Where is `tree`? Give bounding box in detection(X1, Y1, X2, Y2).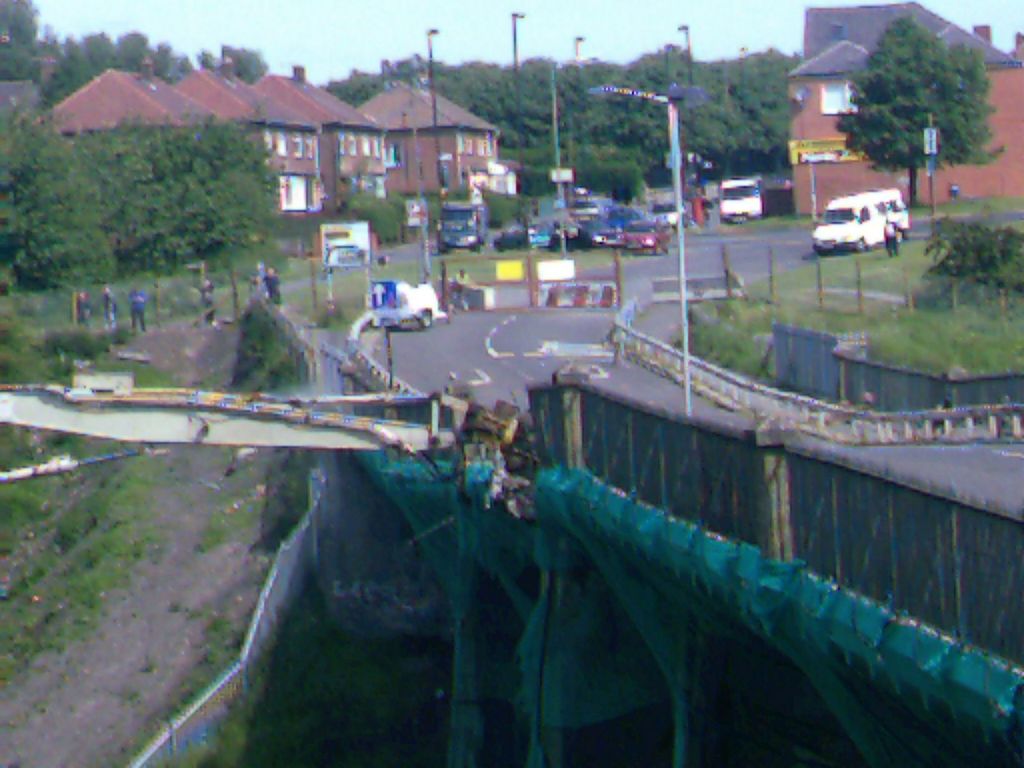
detection(731, 48, 798, 176).
